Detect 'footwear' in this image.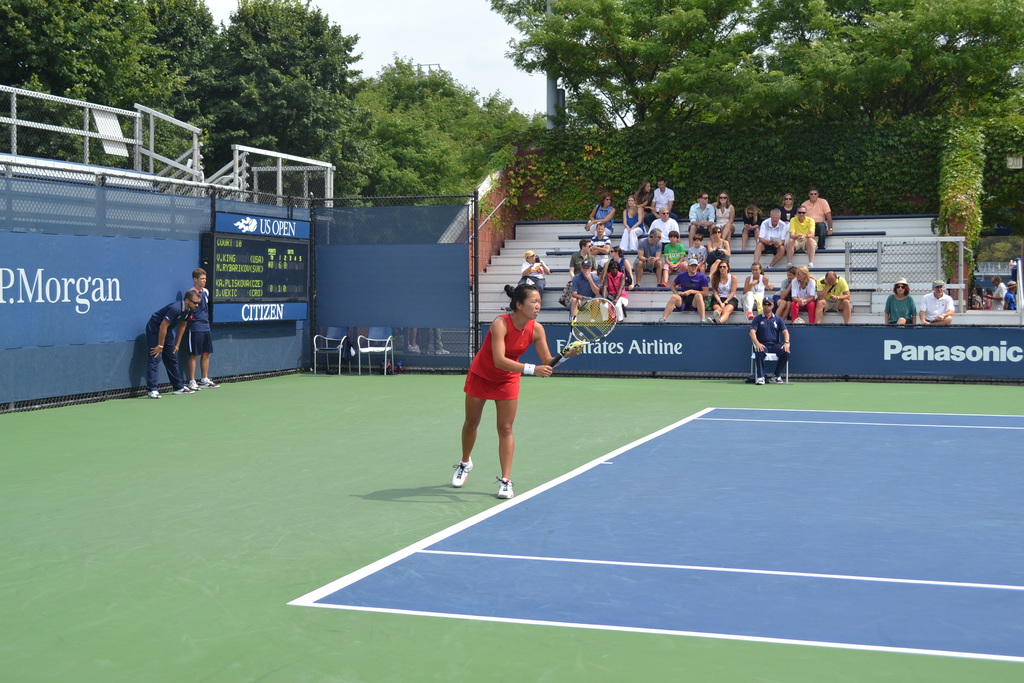
Detection: (659, 282, 668, 289).
